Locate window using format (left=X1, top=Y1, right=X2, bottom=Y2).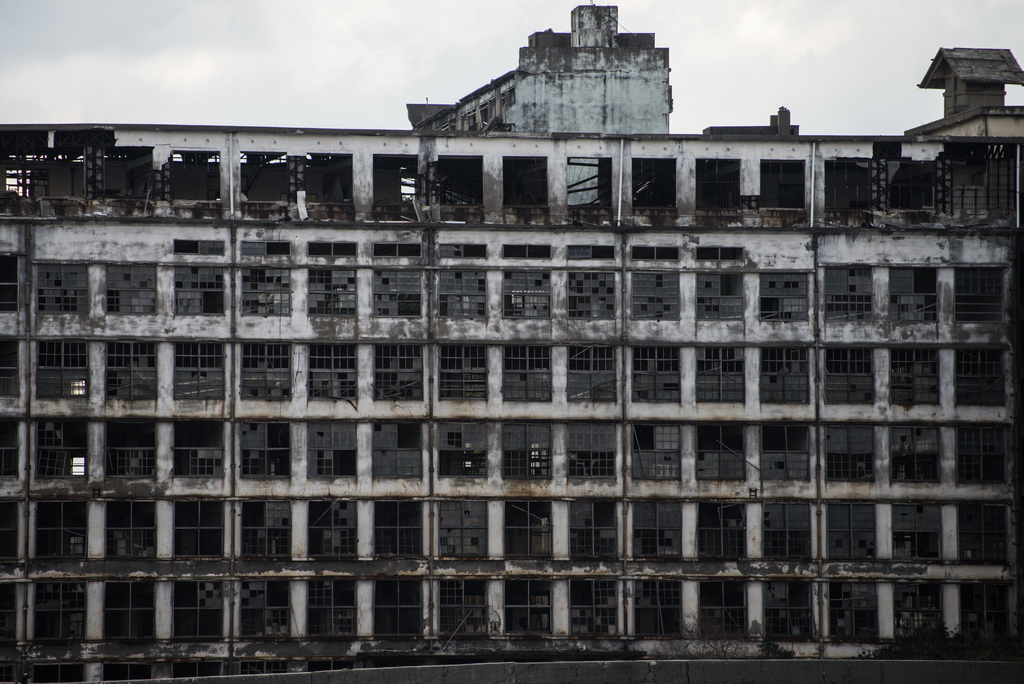
(left=568, top=272, right=618, bottom=320).
